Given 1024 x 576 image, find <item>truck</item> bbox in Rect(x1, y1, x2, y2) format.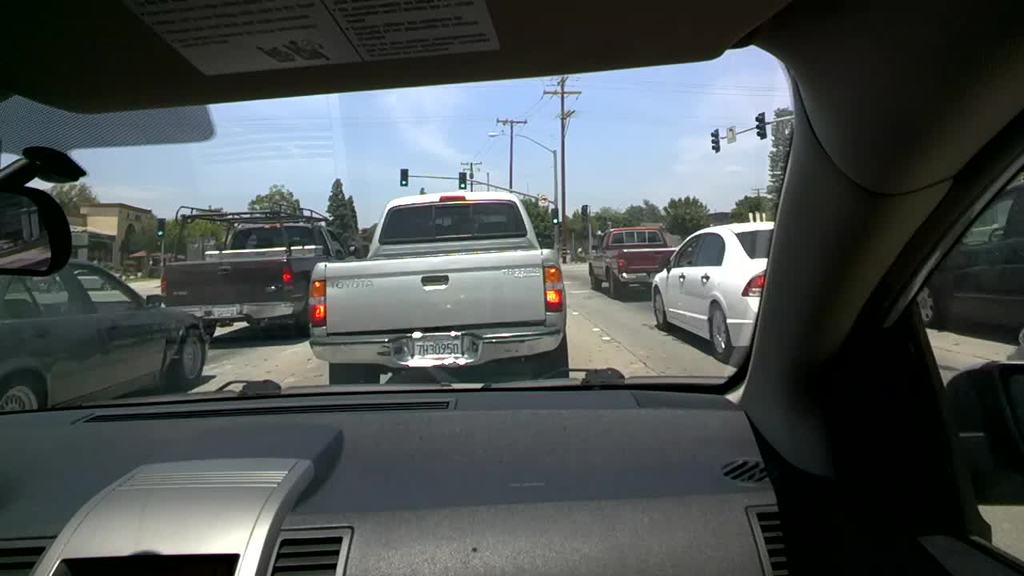
Rect(271, 183, 560, 396).
